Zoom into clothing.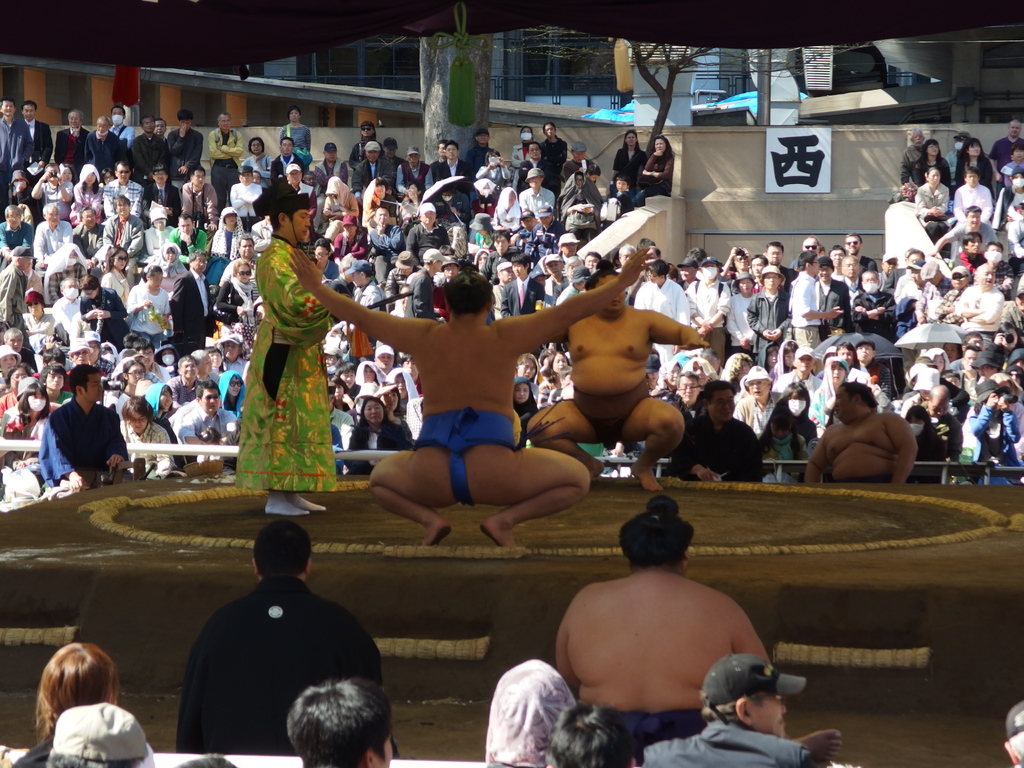
Zoom target: box=[406, 225, 451, 249].
